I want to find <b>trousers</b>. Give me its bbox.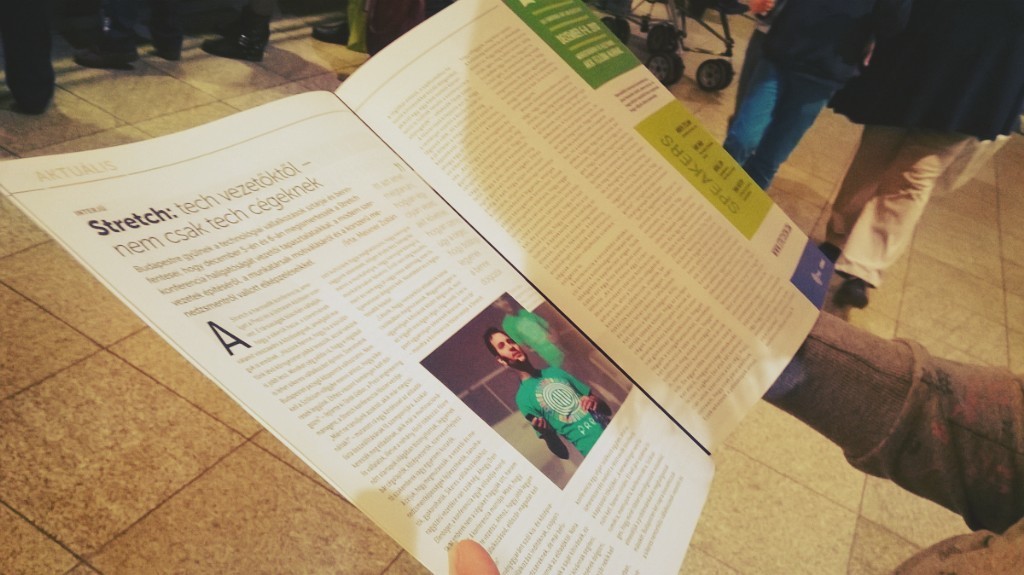
x1=814, y1=121, x2=962, y2=282.
